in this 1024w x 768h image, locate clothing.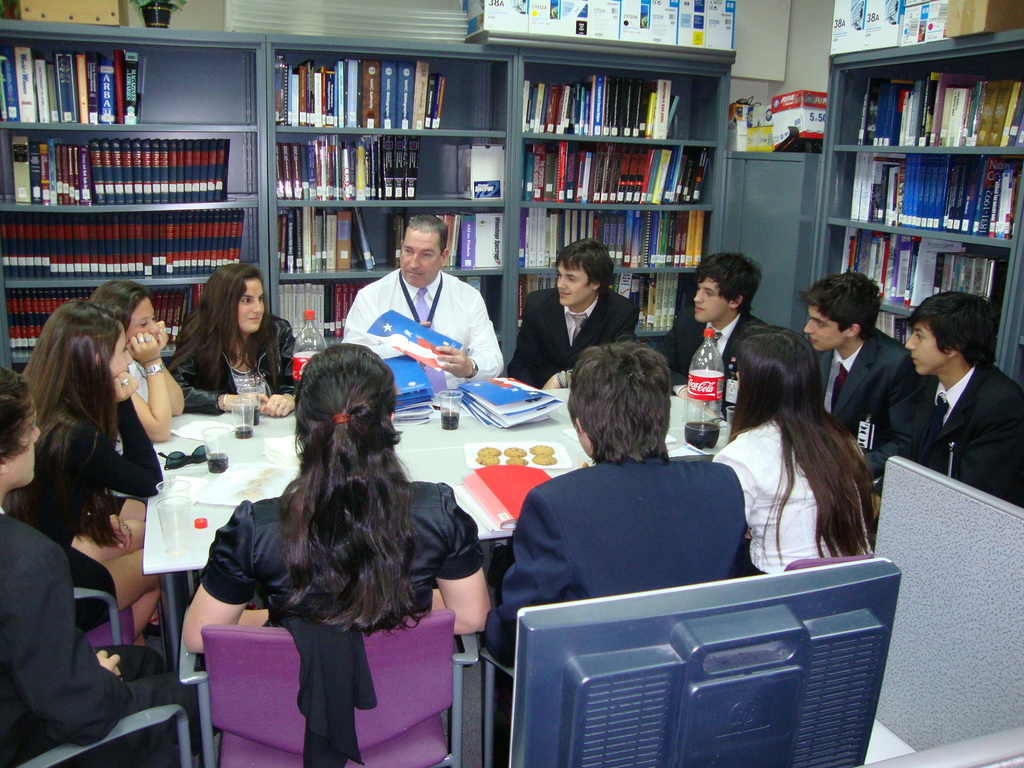
Bounding box: [489, 452, 746, 662].
